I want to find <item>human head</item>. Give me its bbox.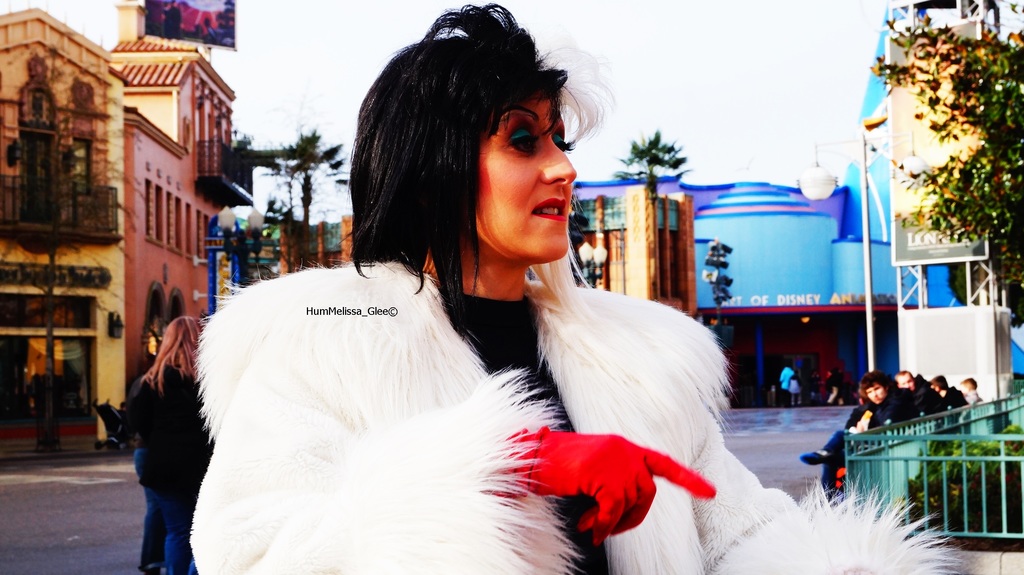
895,369,913,393.
